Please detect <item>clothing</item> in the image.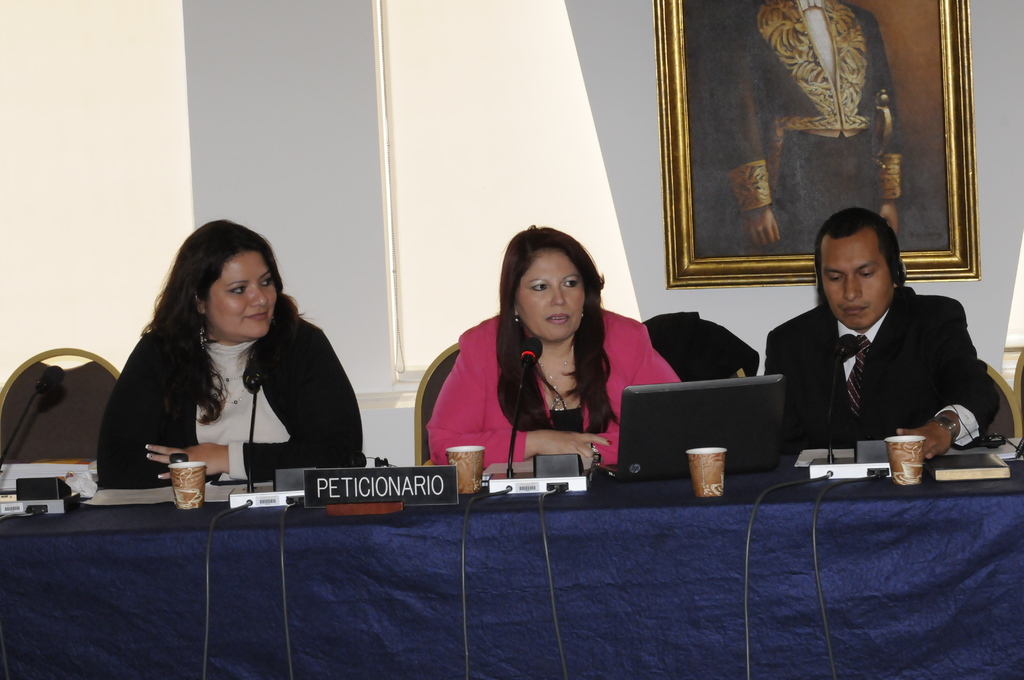
box(767, 293, 996, 453).
